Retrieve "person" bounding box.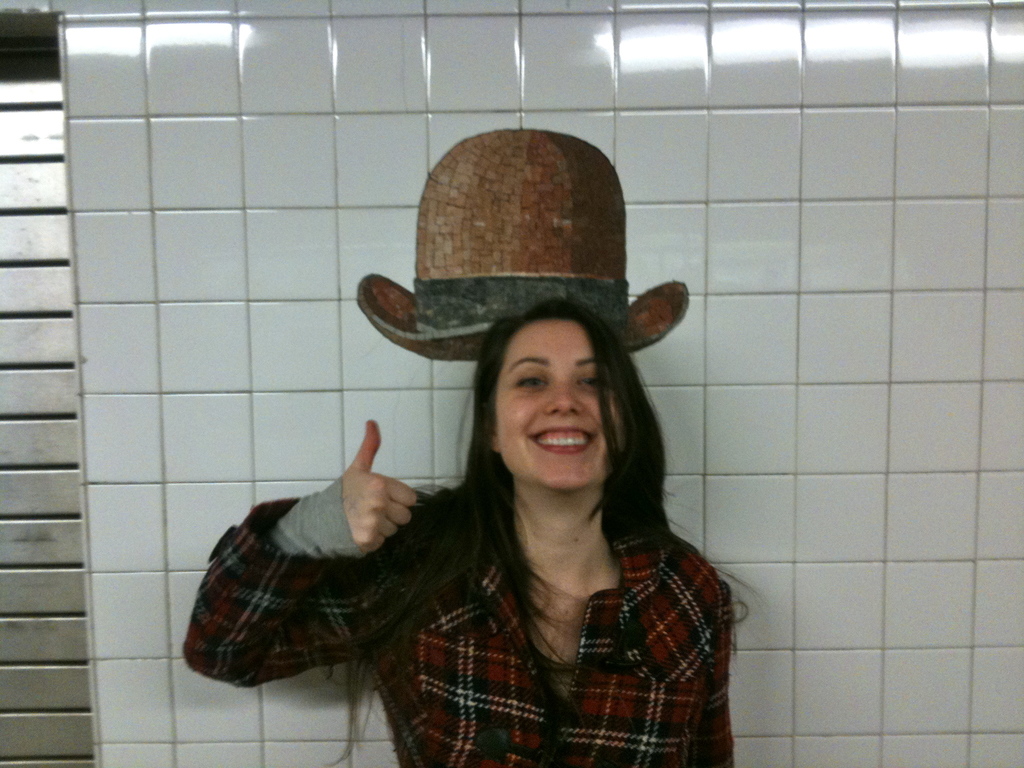
Bounding box: pyautogui.locateOnScreen(182, 292, 737, 767).
